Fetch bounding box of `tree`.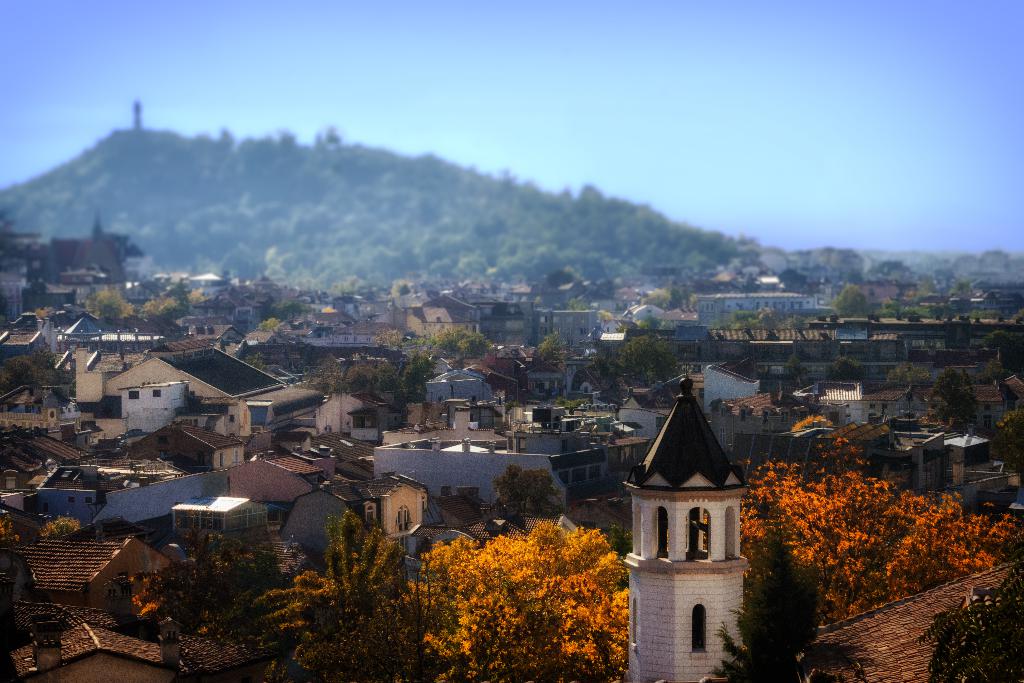
Bbox: 831,283,870,320.
